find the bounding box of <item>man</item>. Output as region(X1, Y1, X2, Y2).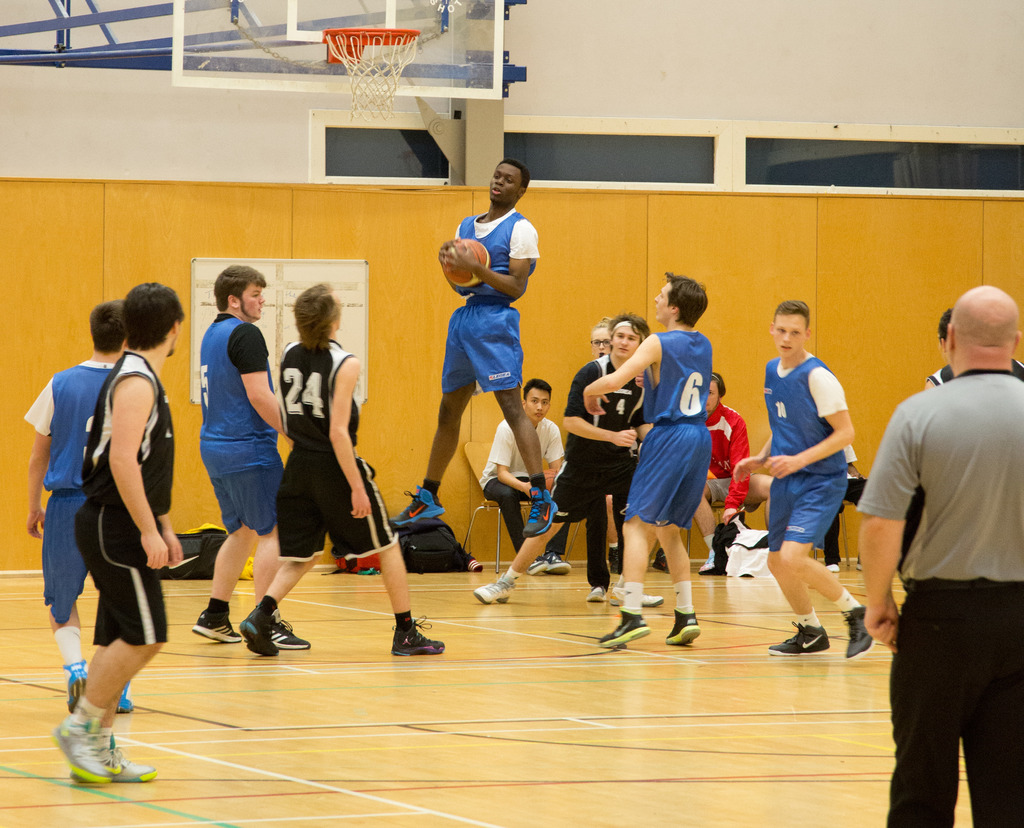
region(388, 159, 558, 539).
